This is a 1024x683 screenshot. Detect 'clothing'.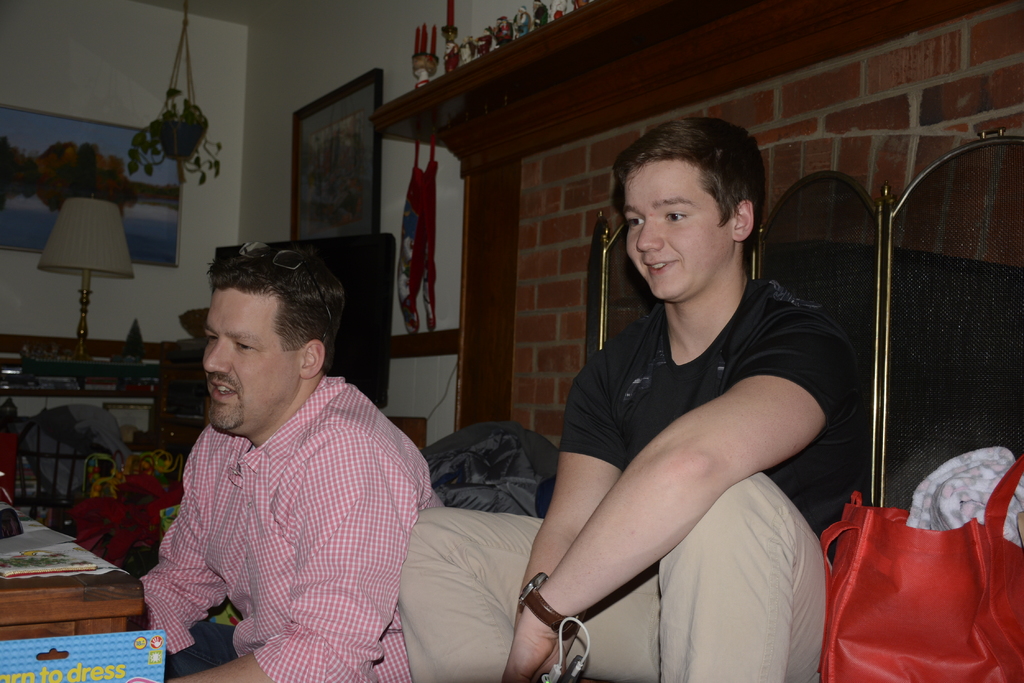
<bbox>135, 365, 439, 682</bbox>.
